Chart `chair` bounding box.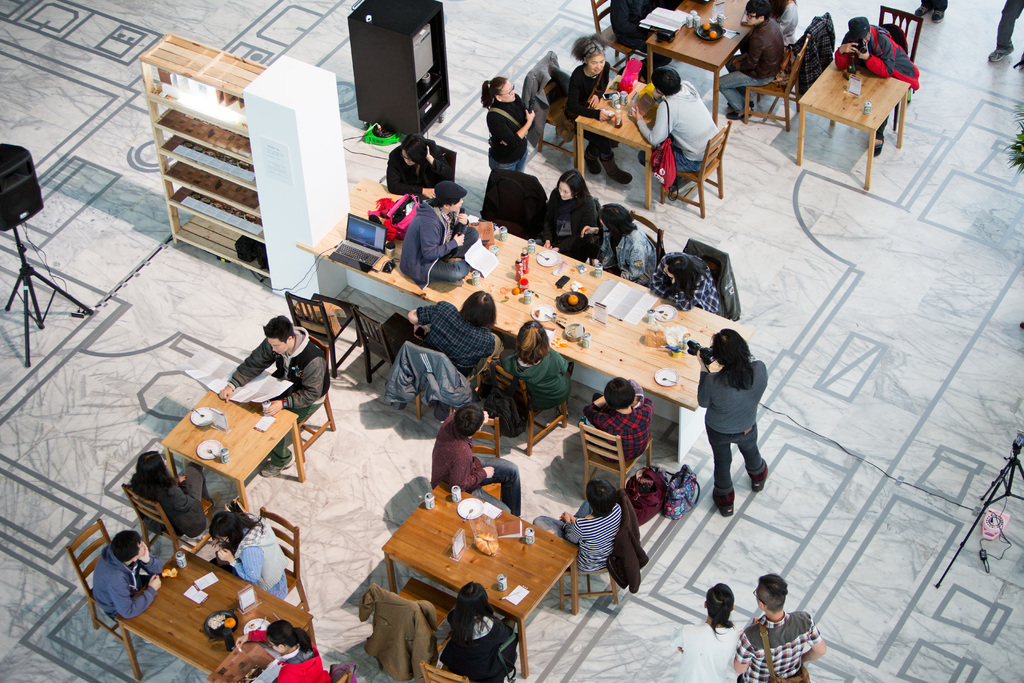
Charted: region(740, 32, 812, 128).
